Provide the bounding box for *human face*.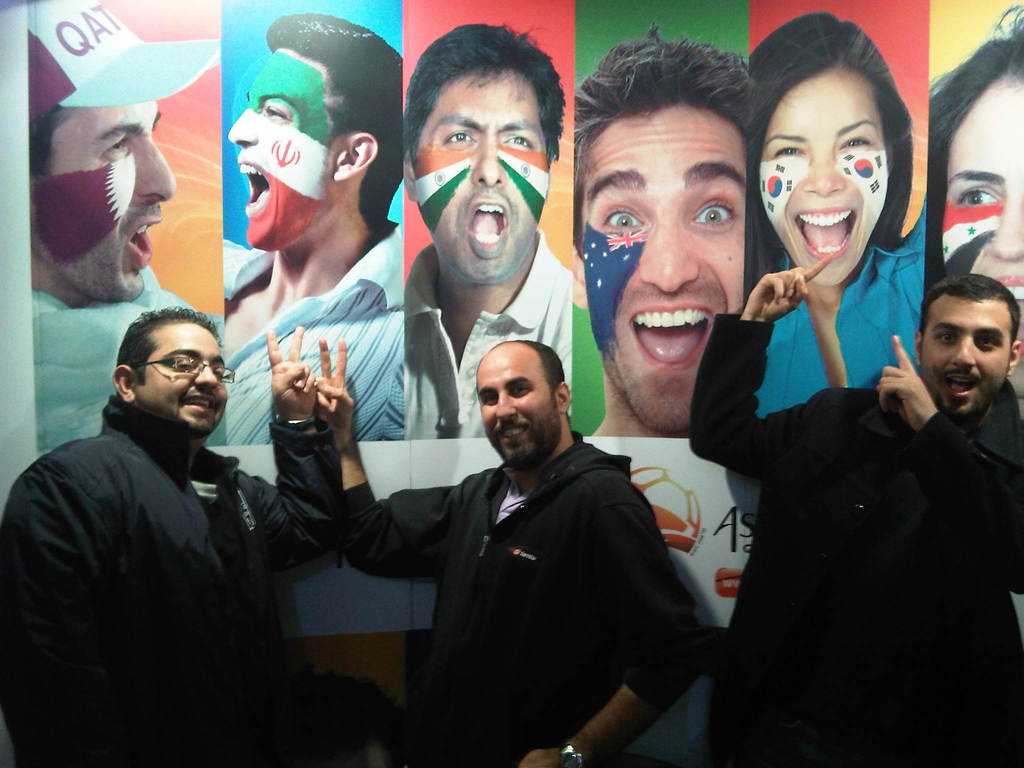
(left=475, top=349, right=568, bottom=467).
